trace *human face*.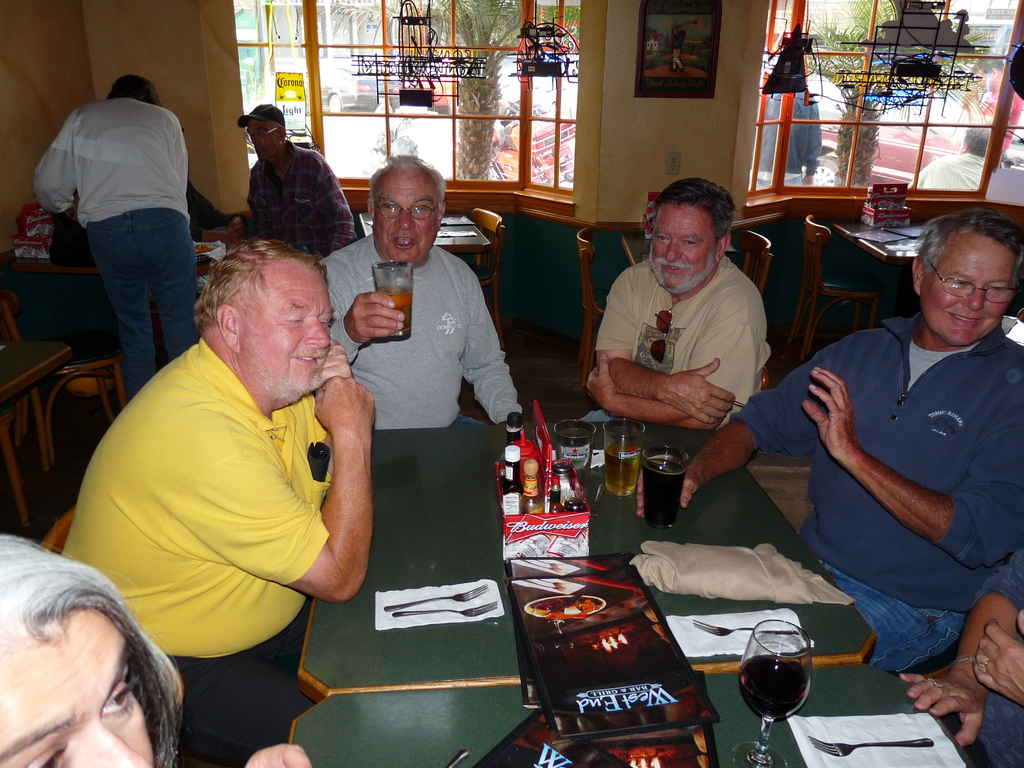
Traced to 922, 234, 1018, 347.
